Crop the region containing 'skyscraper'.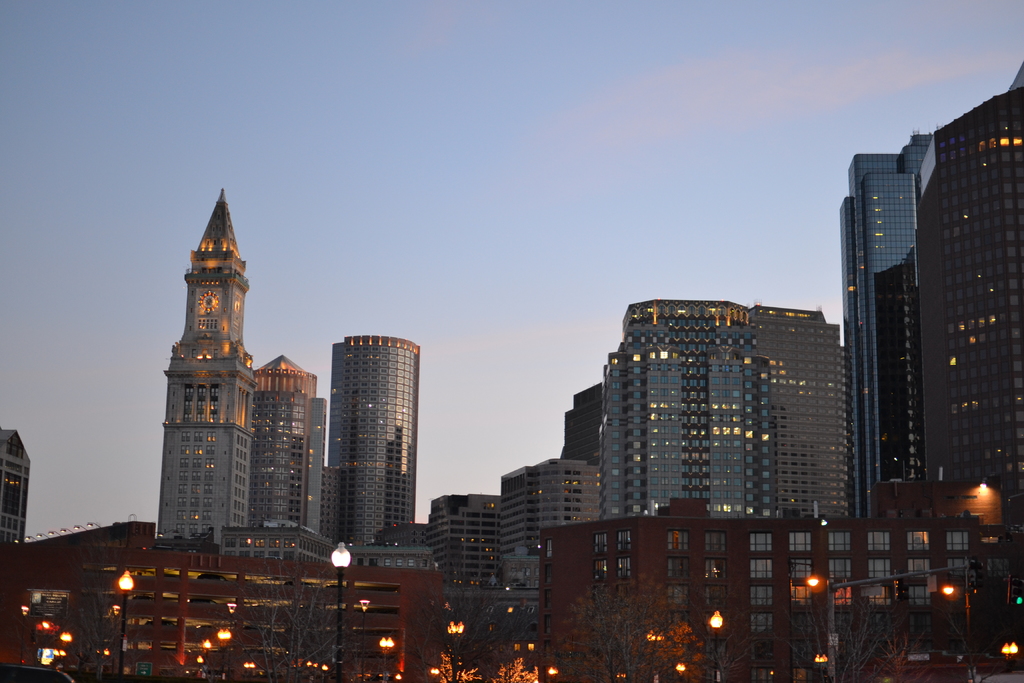
Crop region: [297,318,433,566].
